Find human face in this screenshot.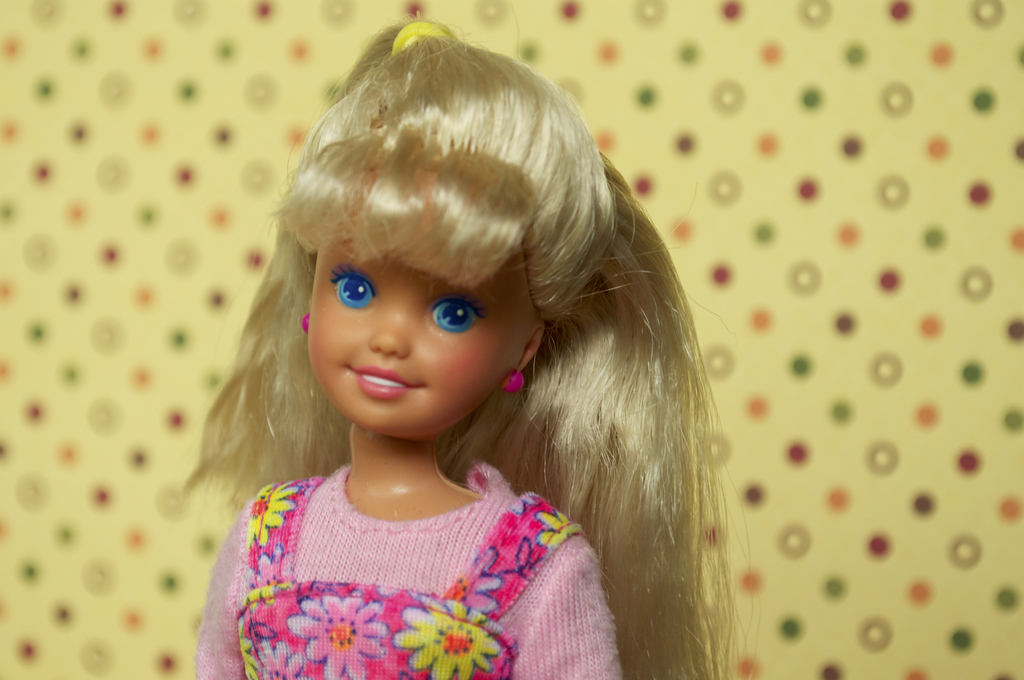
The bounding box for human face is (x1=309, y1=203, x2=524, y2=428).
